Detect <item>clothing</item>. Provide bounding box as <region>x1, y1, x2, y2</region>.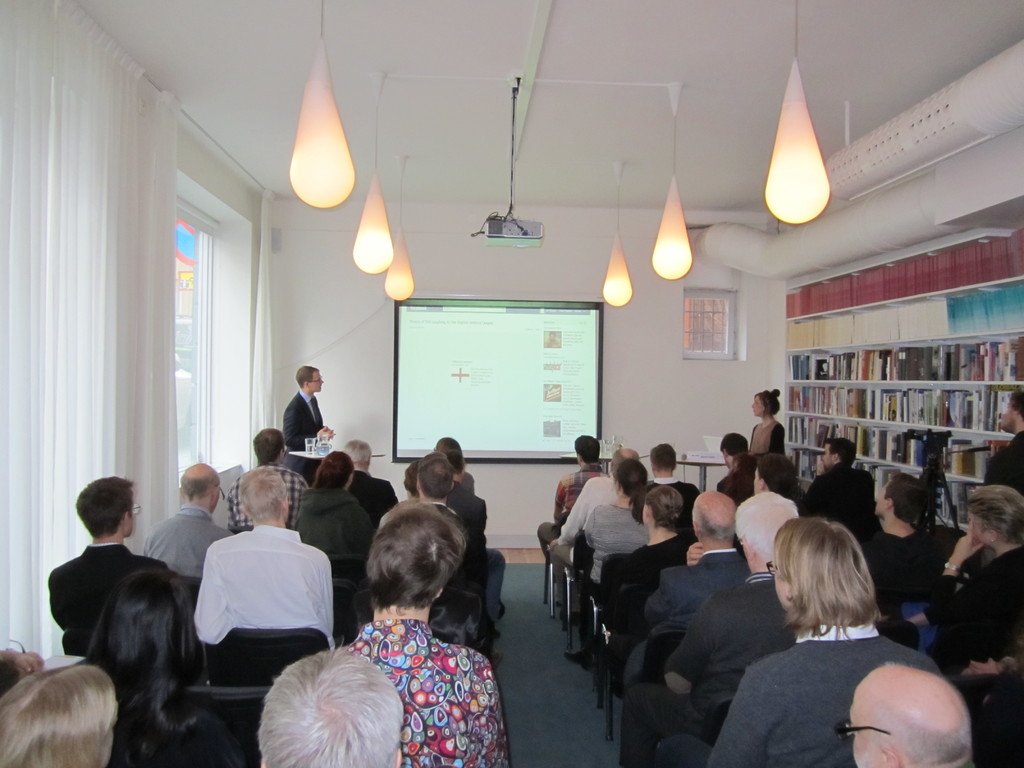
<region>847, 519, 932, 638</region>.
